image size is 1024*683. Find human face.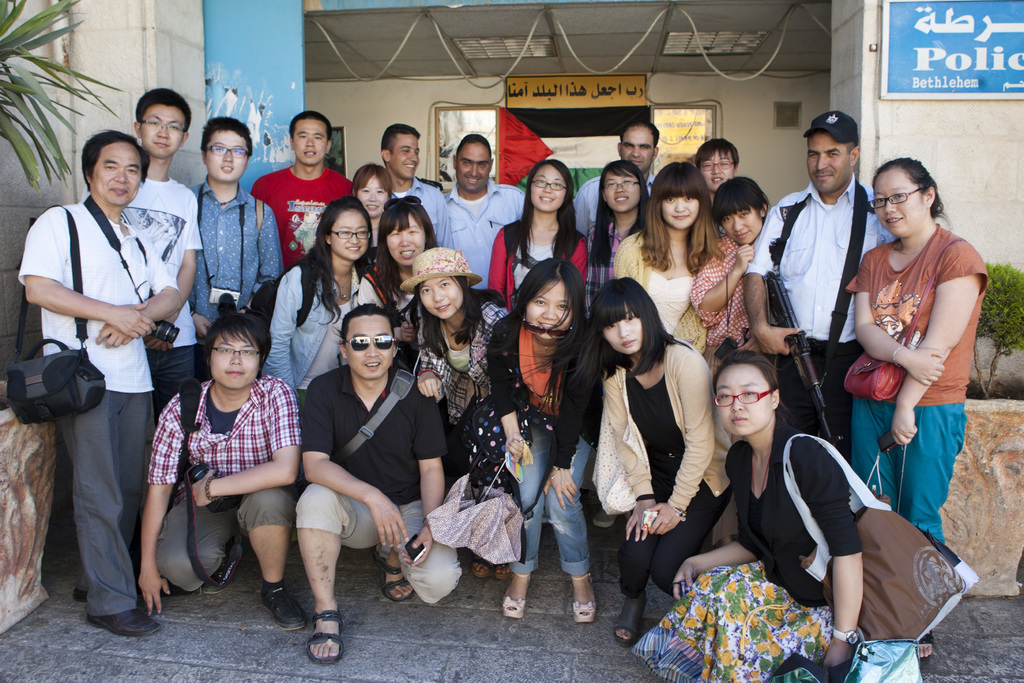
531, 168, 566, 211.
